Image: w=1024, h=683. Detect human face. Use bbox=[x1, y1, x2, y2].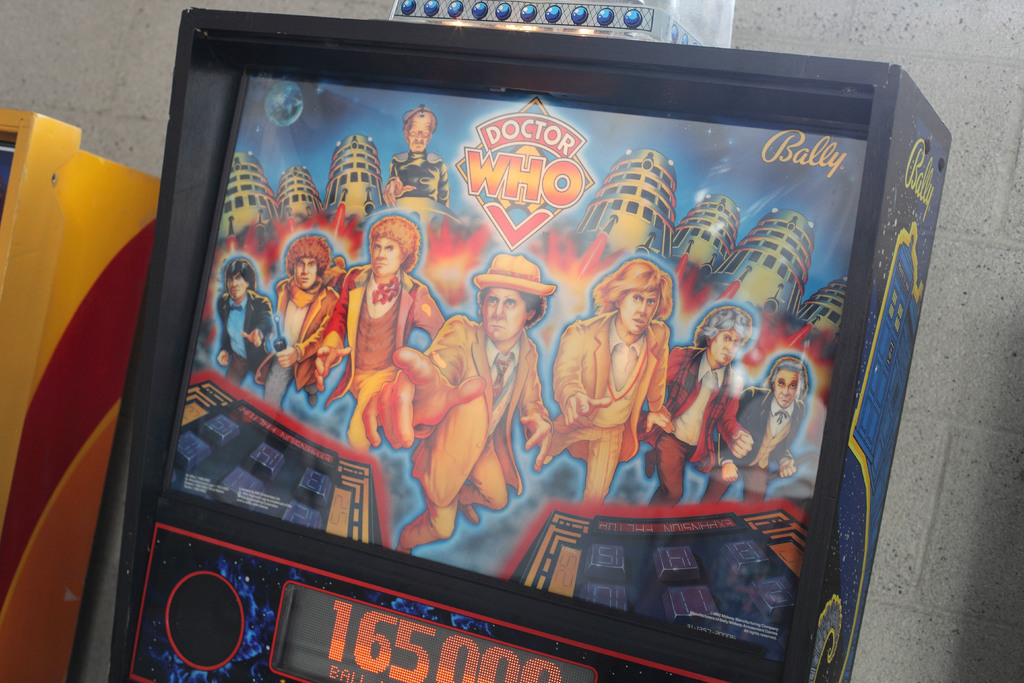
bbox=[369, 234, 403, 280].
